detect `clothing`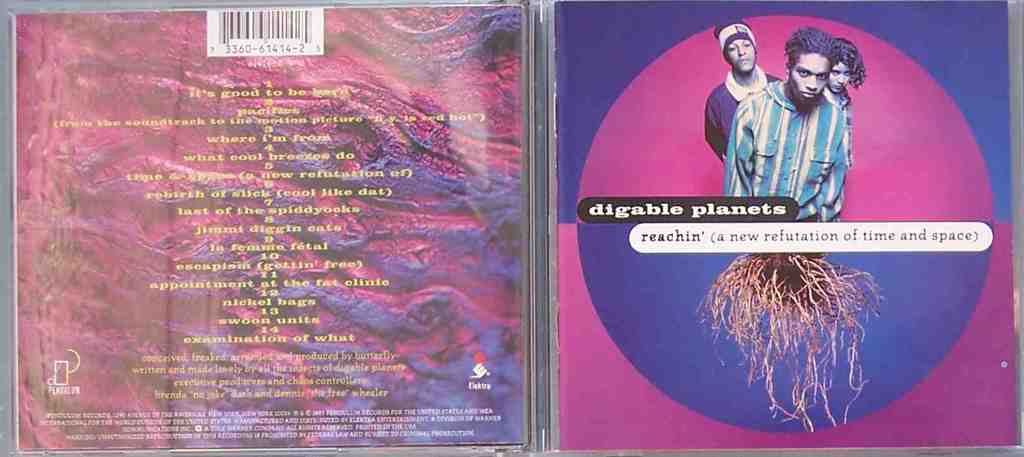
x1=826 y1=62 x2=856 y2=98
